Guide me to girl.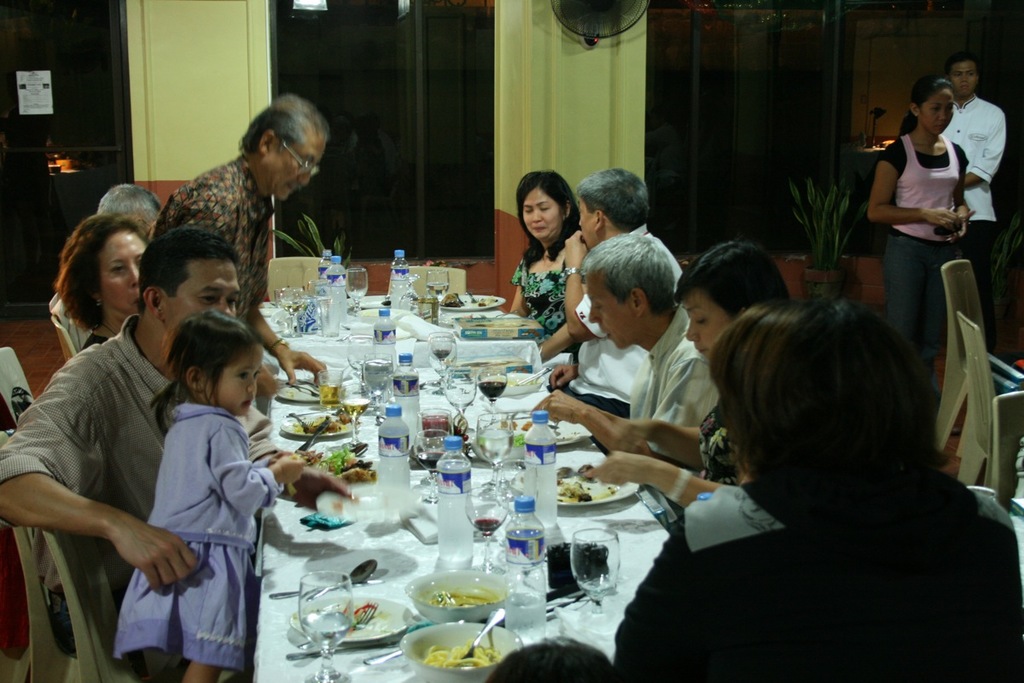
Guidance: {"left": 116, "top": 306, "right": 329, "bottom": 682}.
